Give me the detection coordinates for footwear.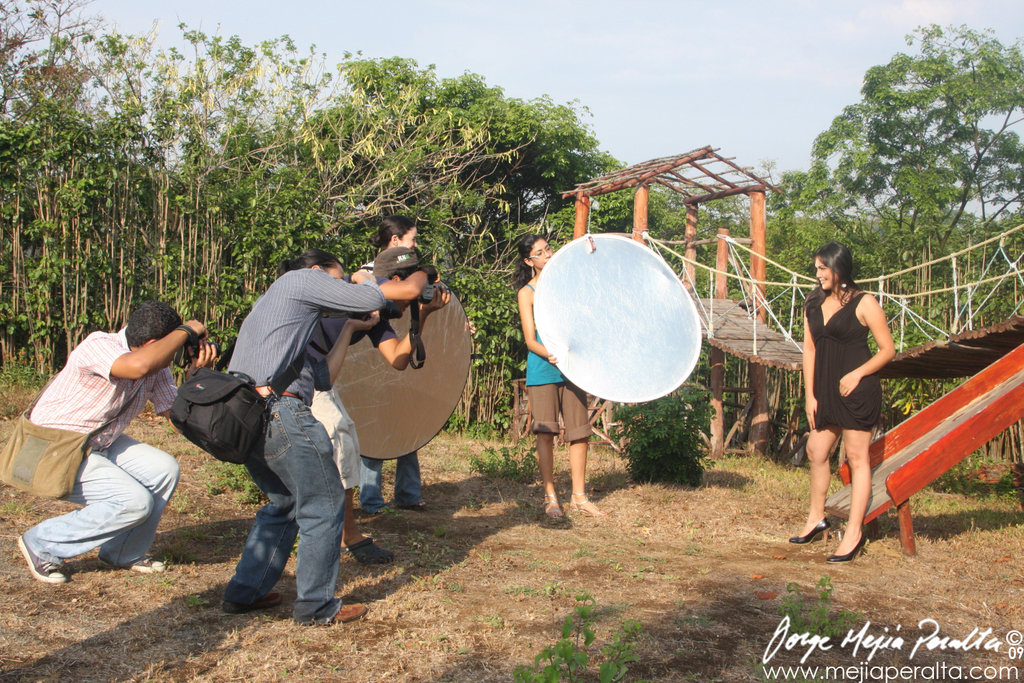
locate(250, 590, 283, 610).
